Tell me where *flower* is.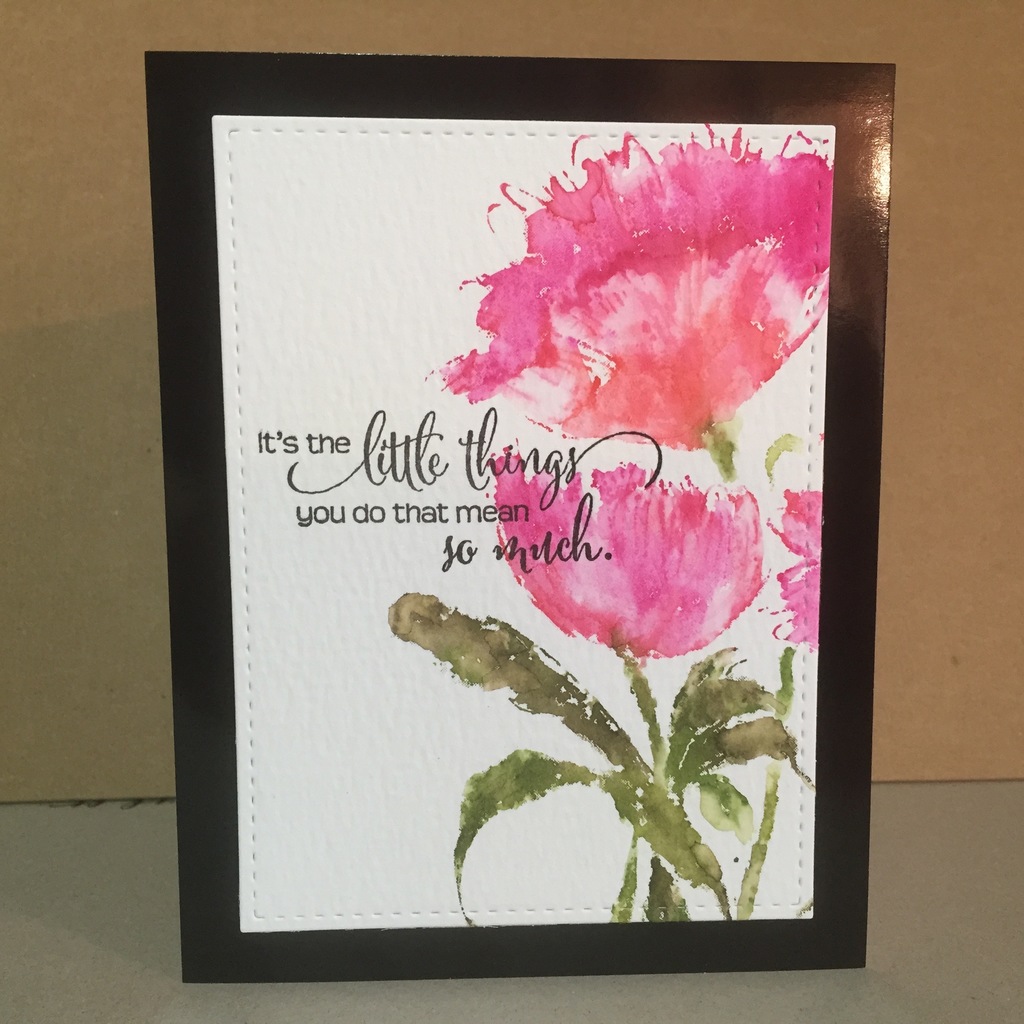
*flower* is at 753,491,824,653.
